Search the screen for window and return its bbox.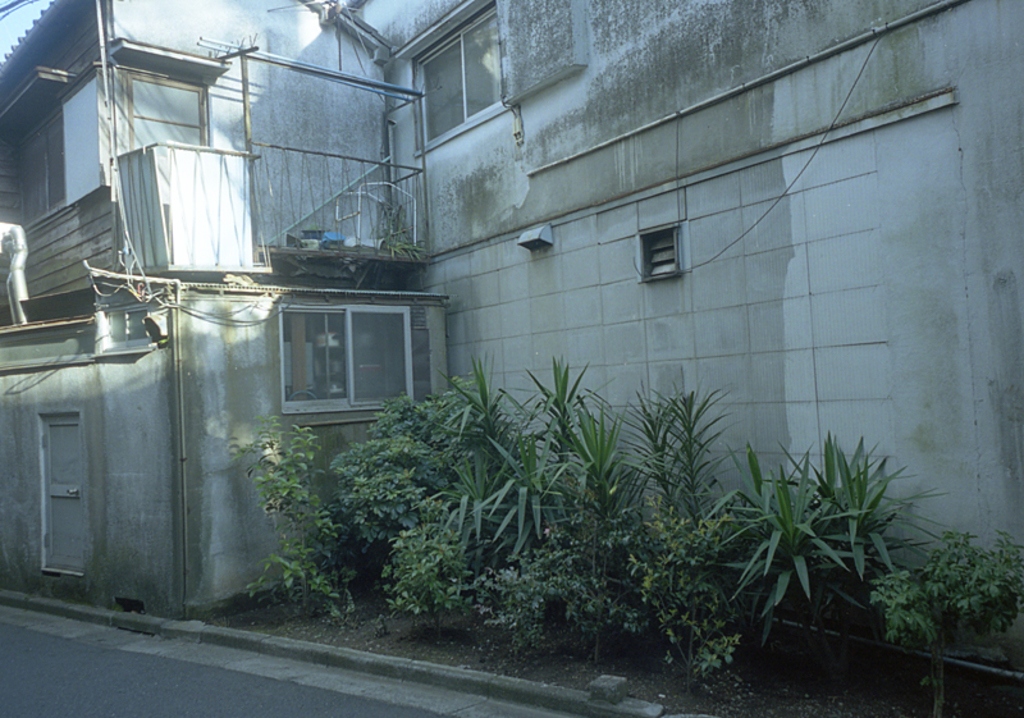
Found: box=[17, 63, 102, 223].
